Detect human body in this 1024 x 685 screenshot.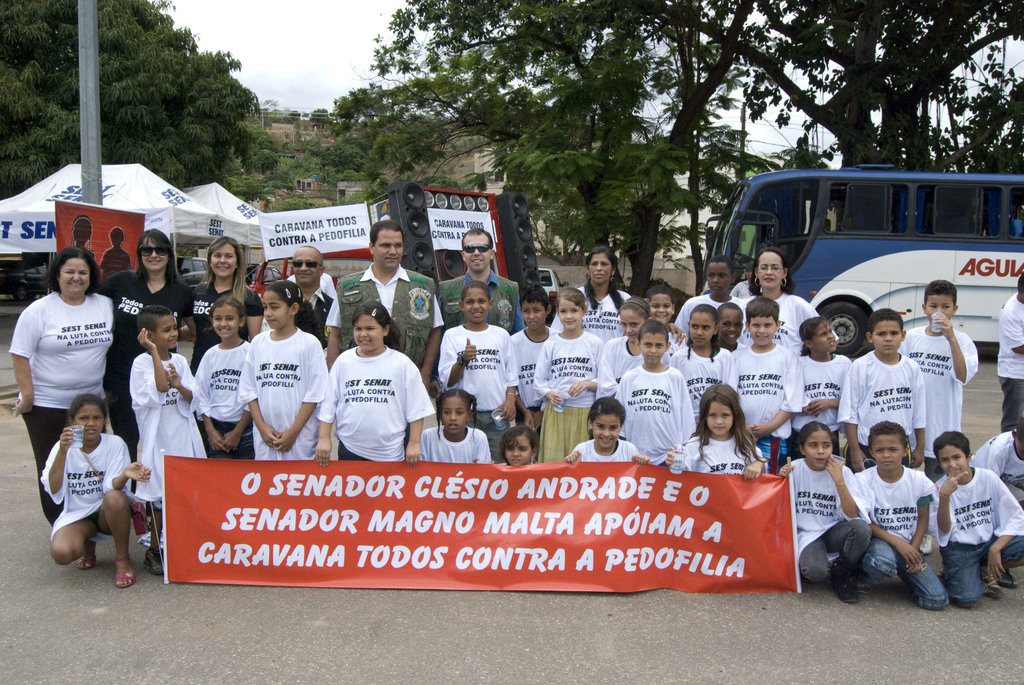
Detection: 572, 238, 627, 337.
